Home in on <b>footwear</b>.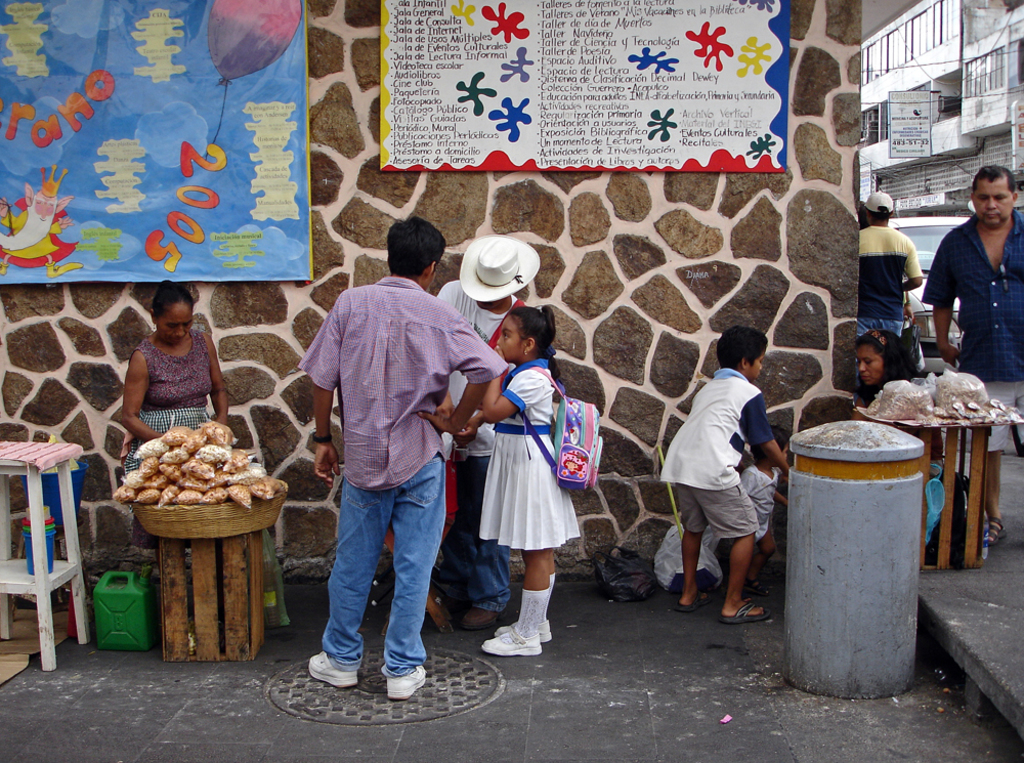
Homed in at box=[496, 616, 551, 641].
